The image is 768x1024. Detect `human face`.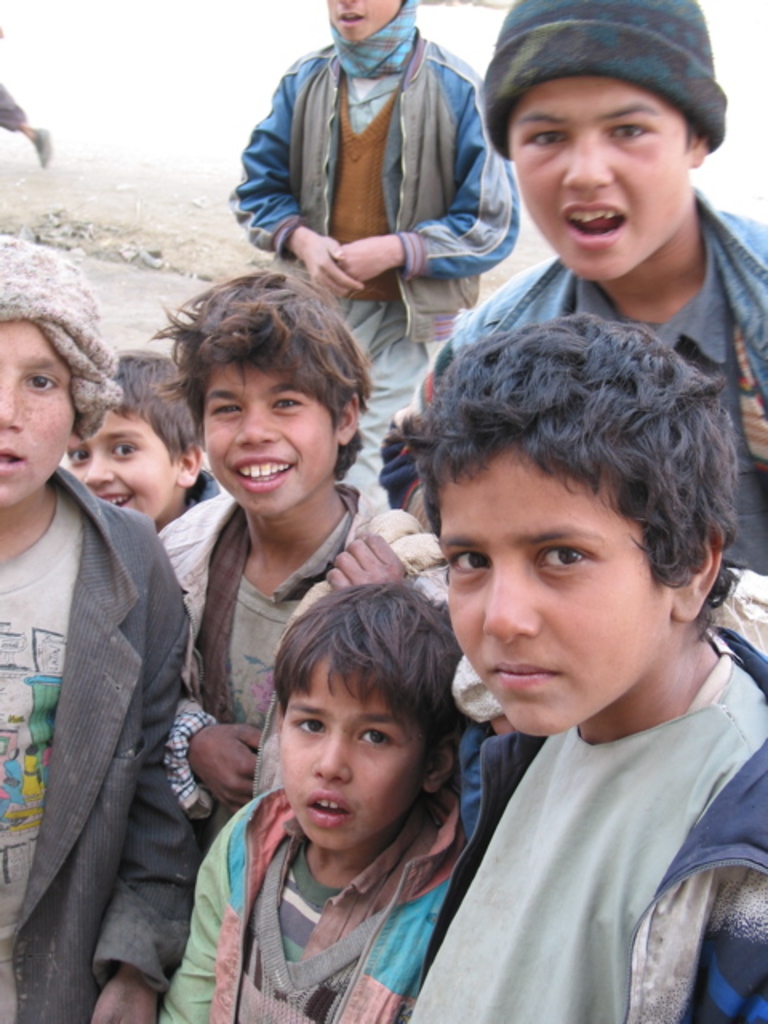
Detection: box(205, 368, 334, 518).
